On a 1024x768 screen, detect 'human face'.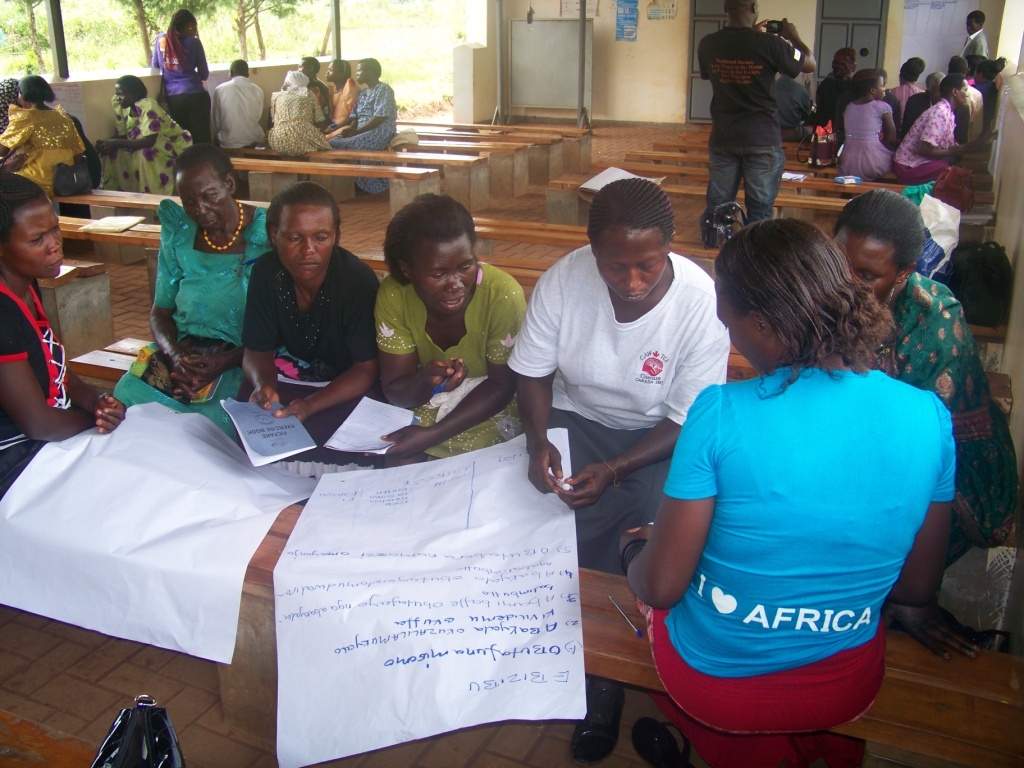
detection(876, 78, 890, 101).
